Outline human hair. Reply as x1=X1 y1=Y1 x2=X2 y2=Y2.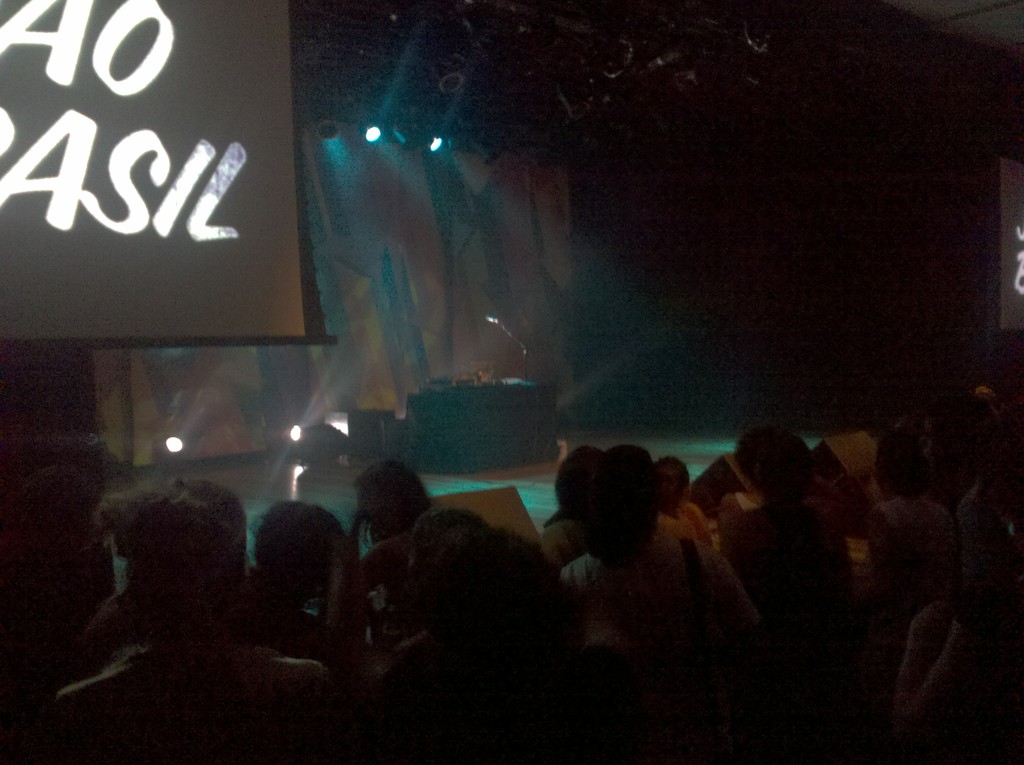
x1=413 y1=505 x2=493 y2=559.
